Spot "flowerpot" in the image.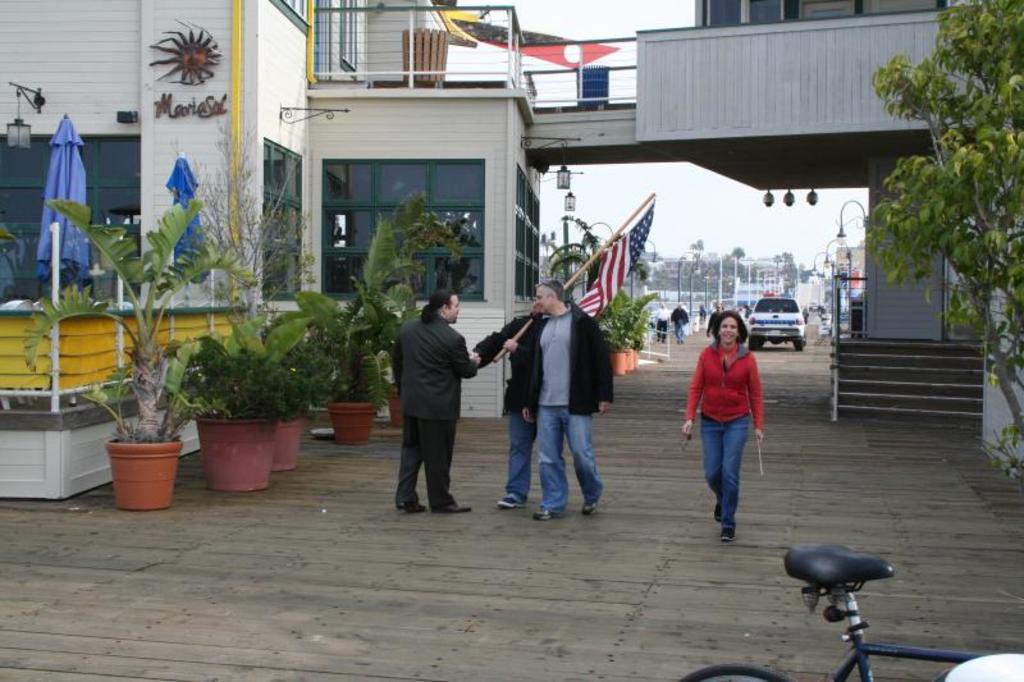
"flowerpot" found at Rect(328, 398, 376, 444).
